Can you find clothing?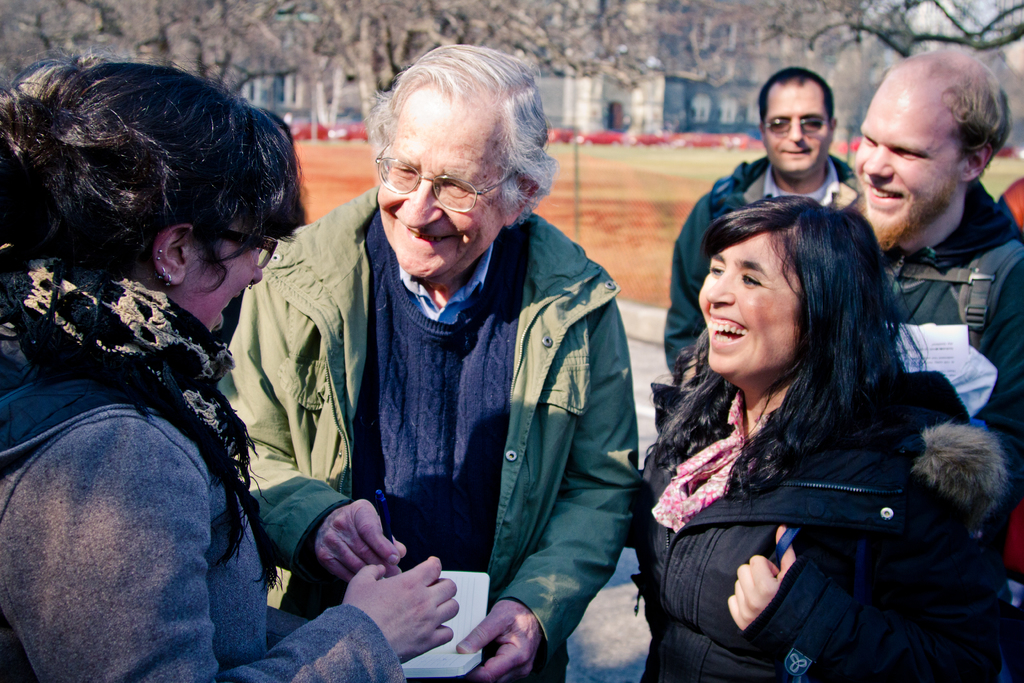
Yes, bounding box: x1=212 y1=152 x2=635 y2=682.
